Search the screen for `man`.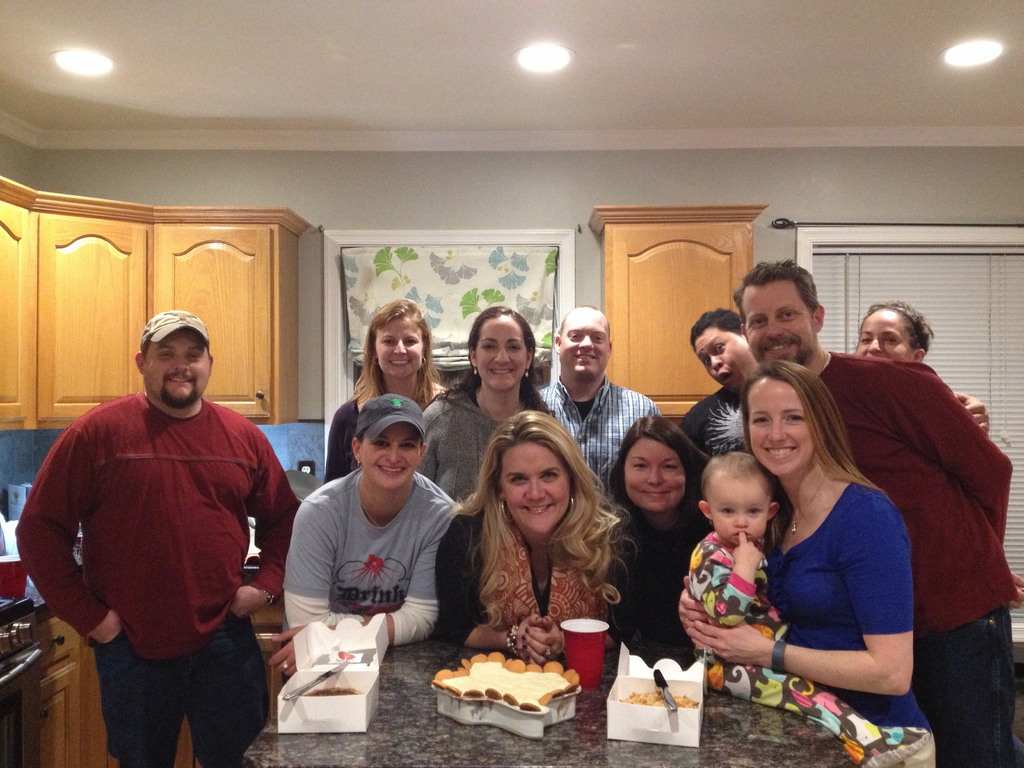
Found at (728,258,1023,767).
